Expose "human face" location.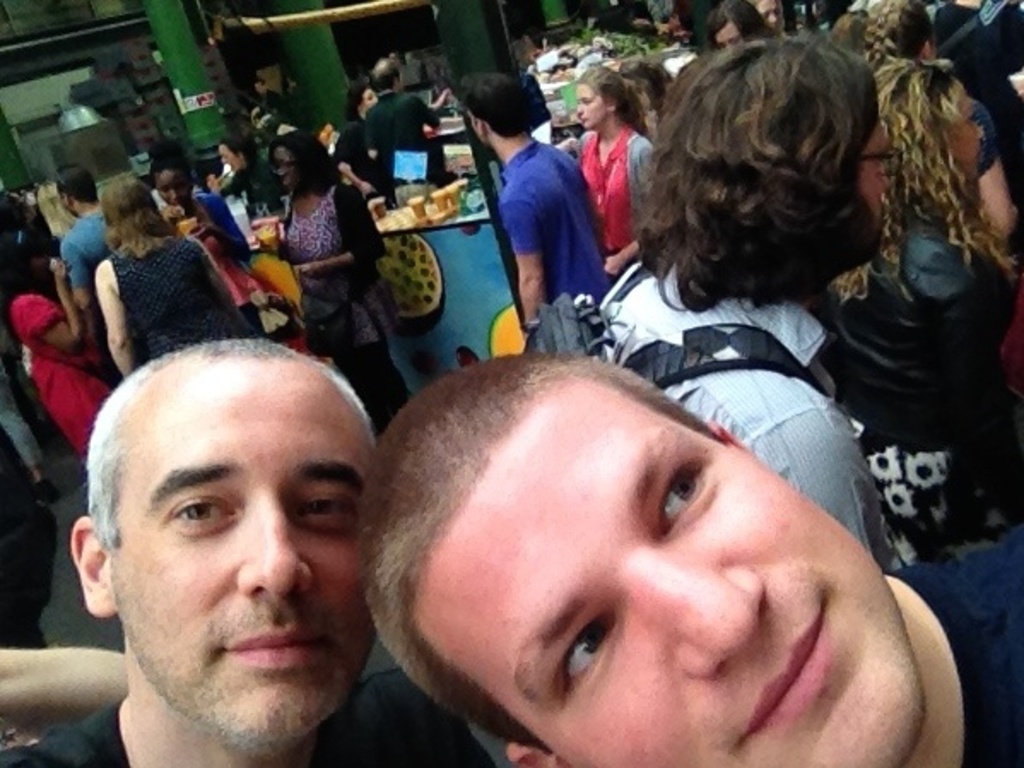
Exposed at (left=417, top=388, right=923, bottom=766).
